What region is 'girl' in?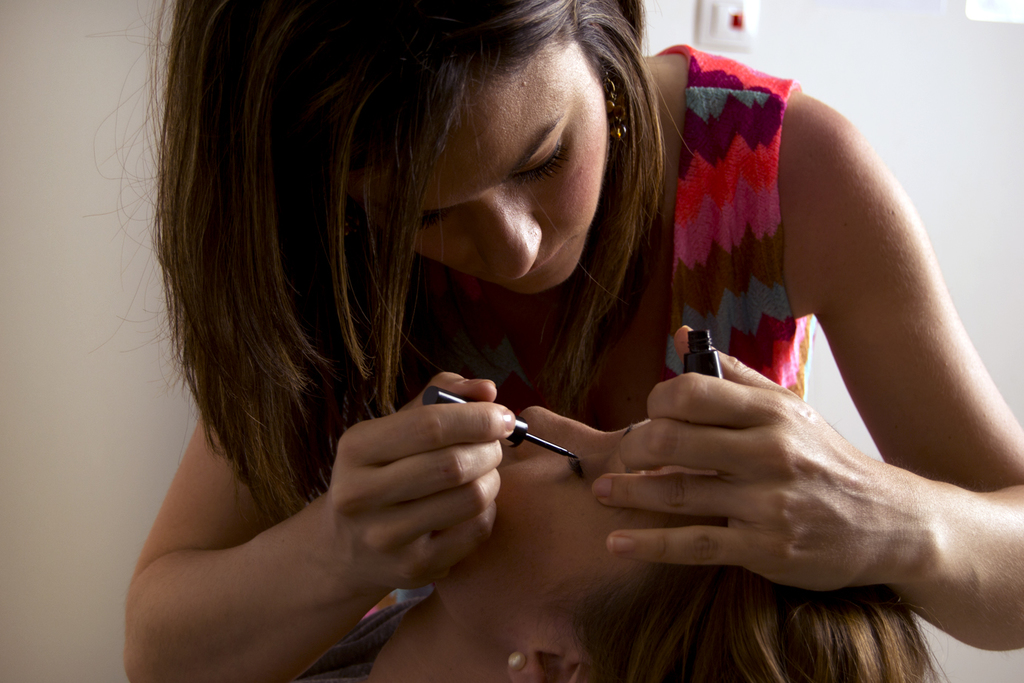
select_region(81, 0, 1023, 682).
